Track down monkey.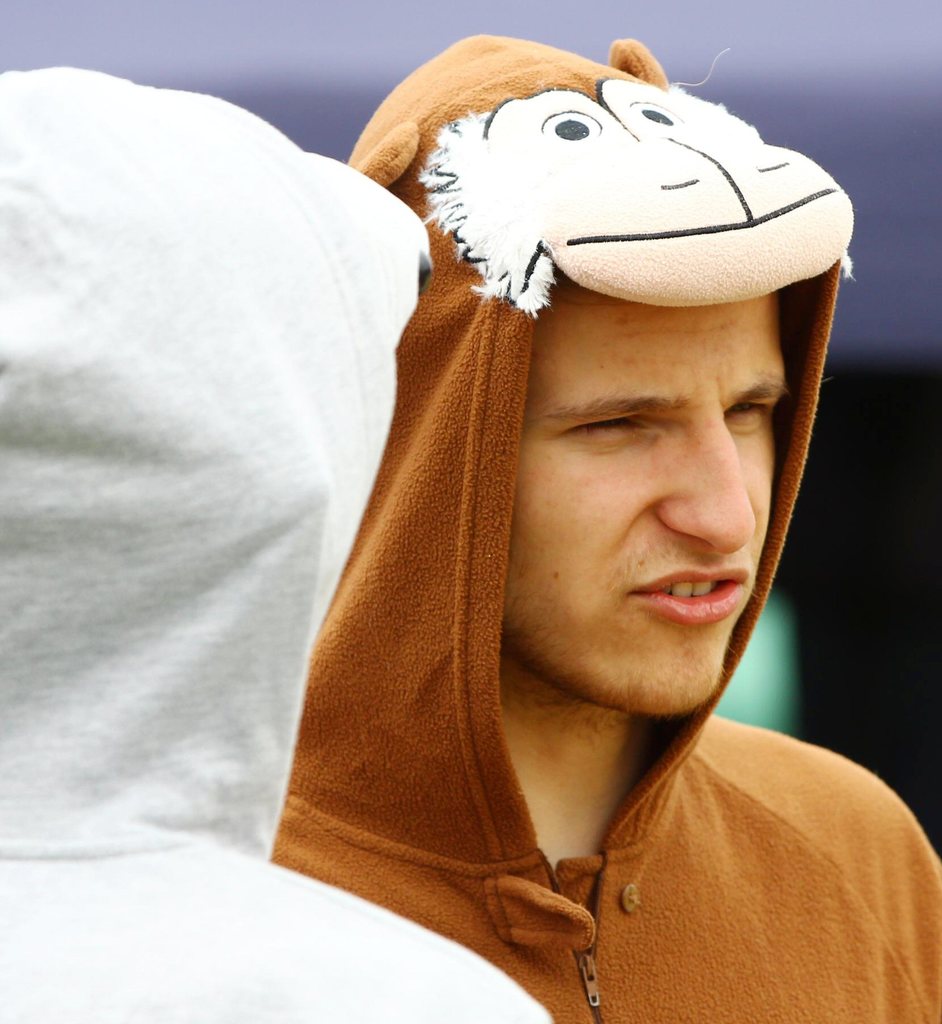
Tracked to x1=346, y1=31, x2=856, y2=322.
